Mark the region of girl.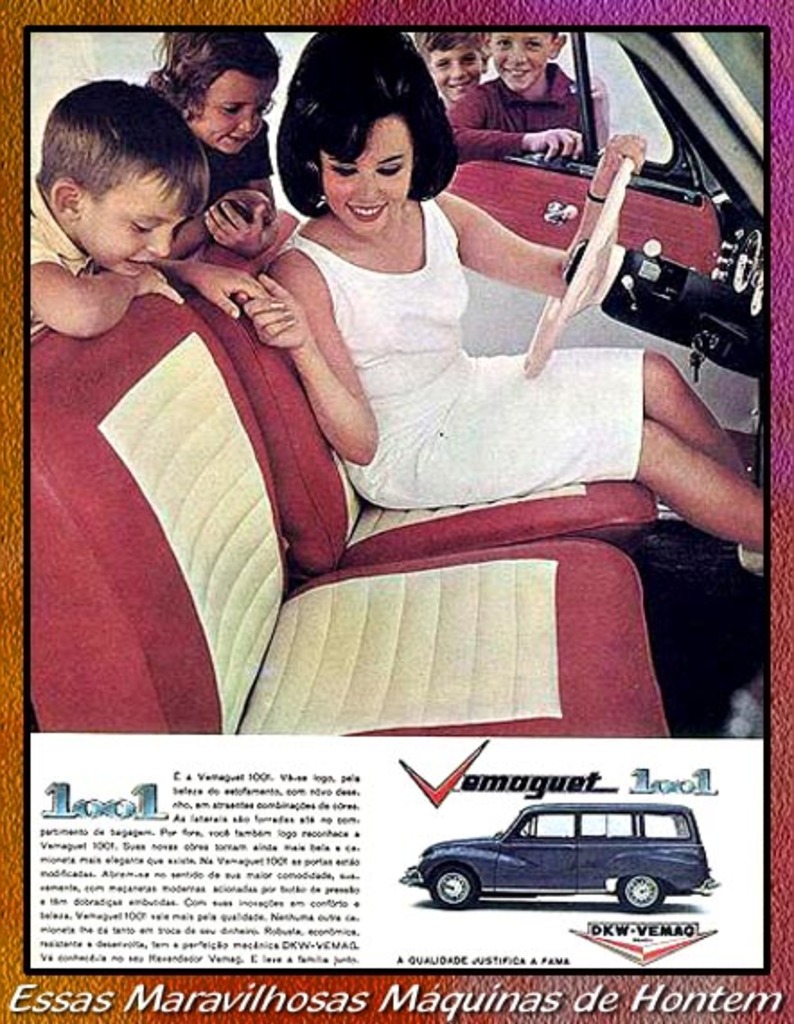
Region: [x1=243, y1=23, x2=769, y2=553].
